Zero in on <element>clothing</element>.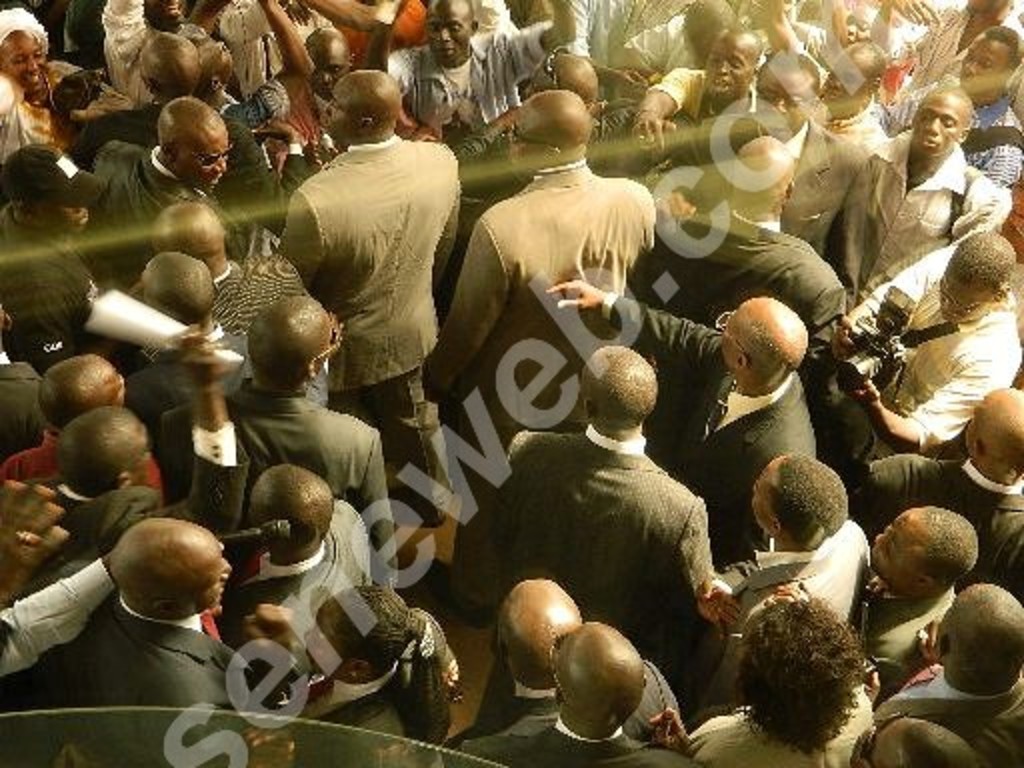
Zeroed in: rect(662, 202, 840, 376).
